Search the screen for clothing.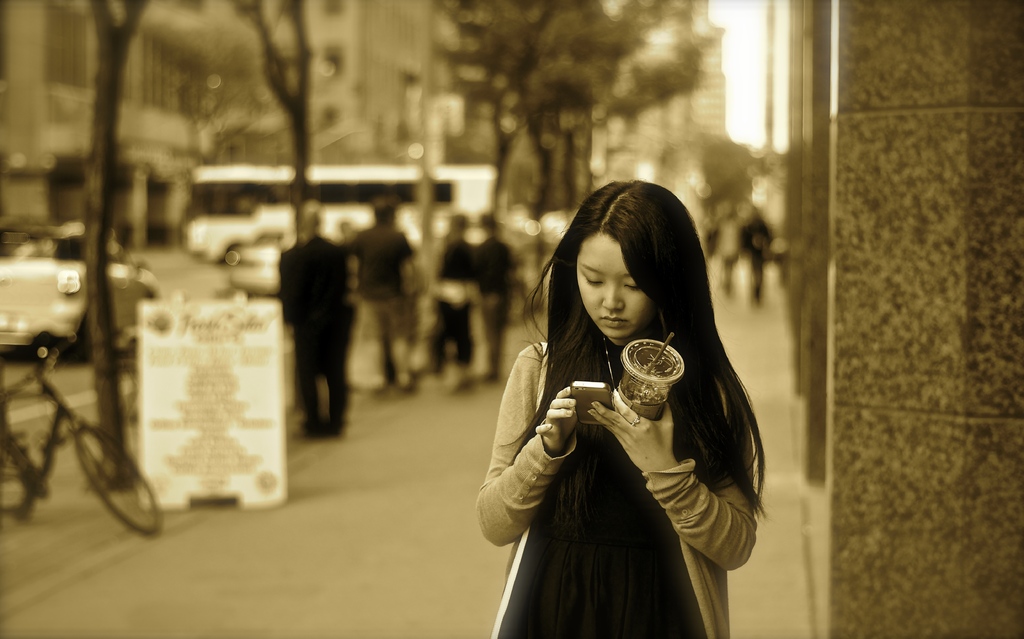
Found at {"x1": 280, "y1": 238, "x2": 353, "y2": 326}.
